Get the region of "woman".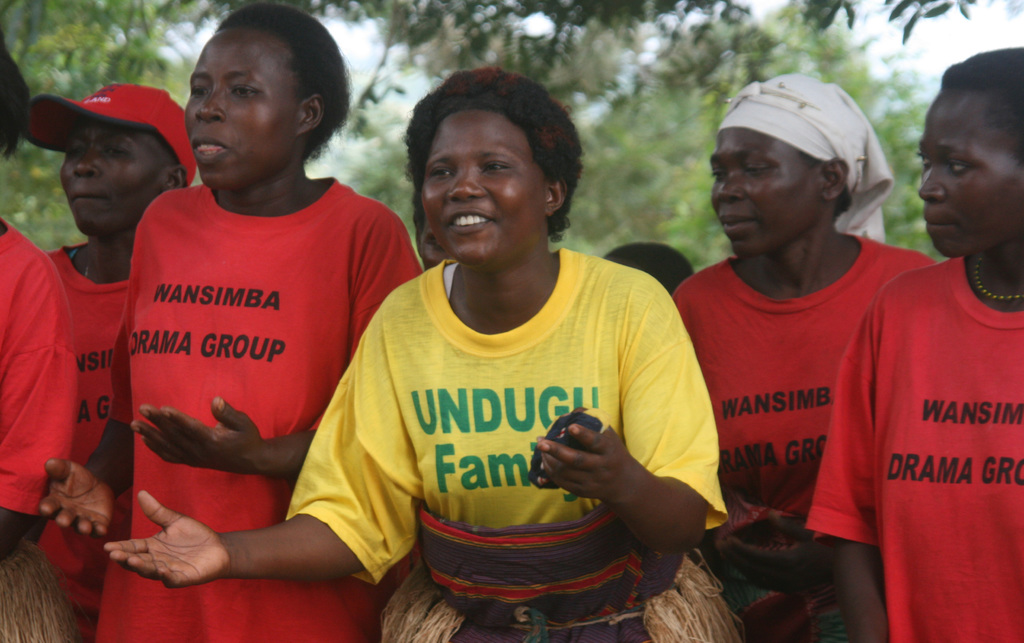
<bbox>8, 72, 207, 642</bbox>.
